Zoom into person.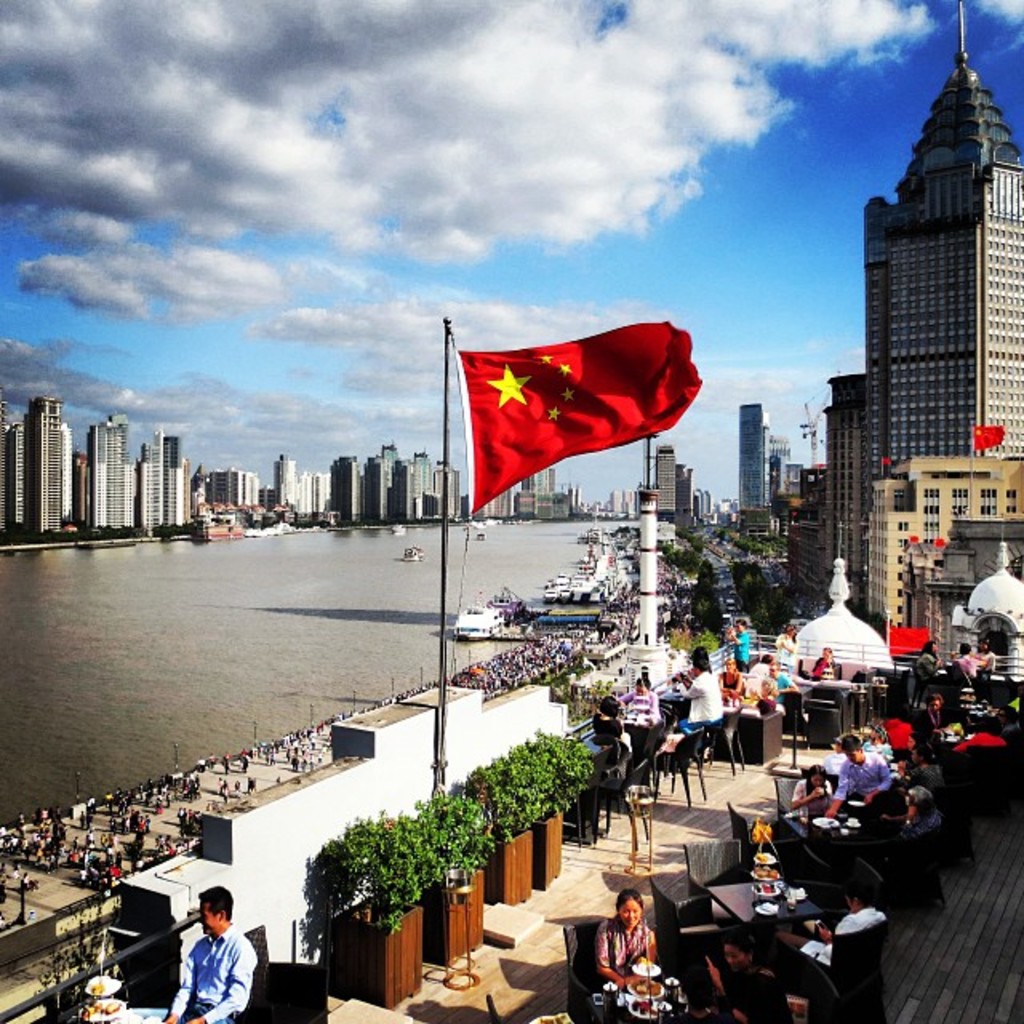
Zoom target: detection(154, 880, 245, 1022).
